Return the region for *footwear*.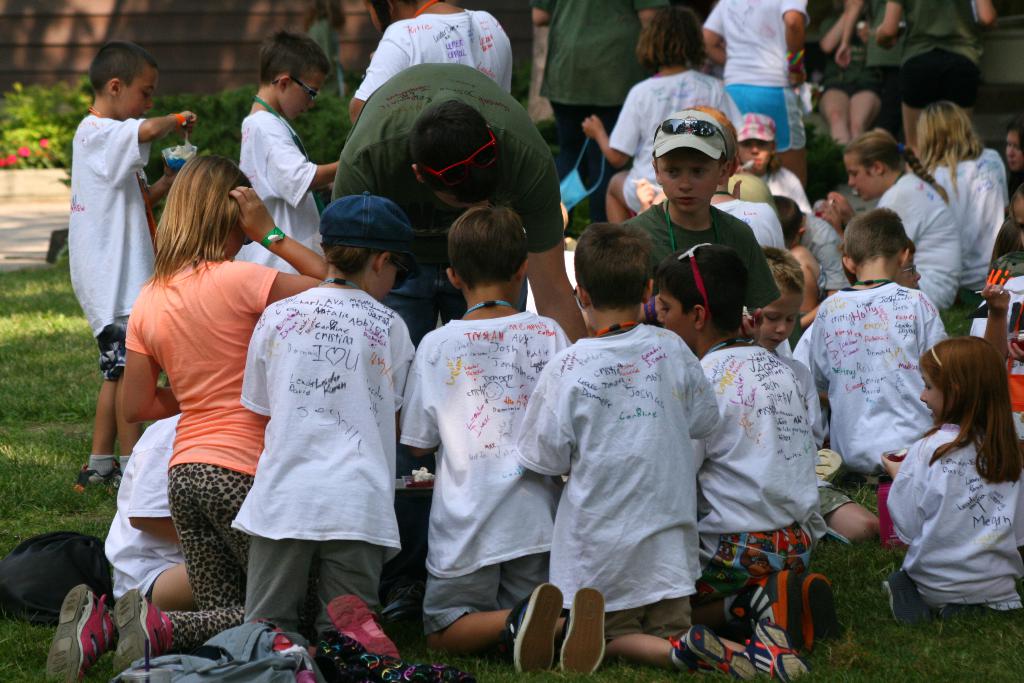
(x1=502, y1=580, x2=558, y2=682).
